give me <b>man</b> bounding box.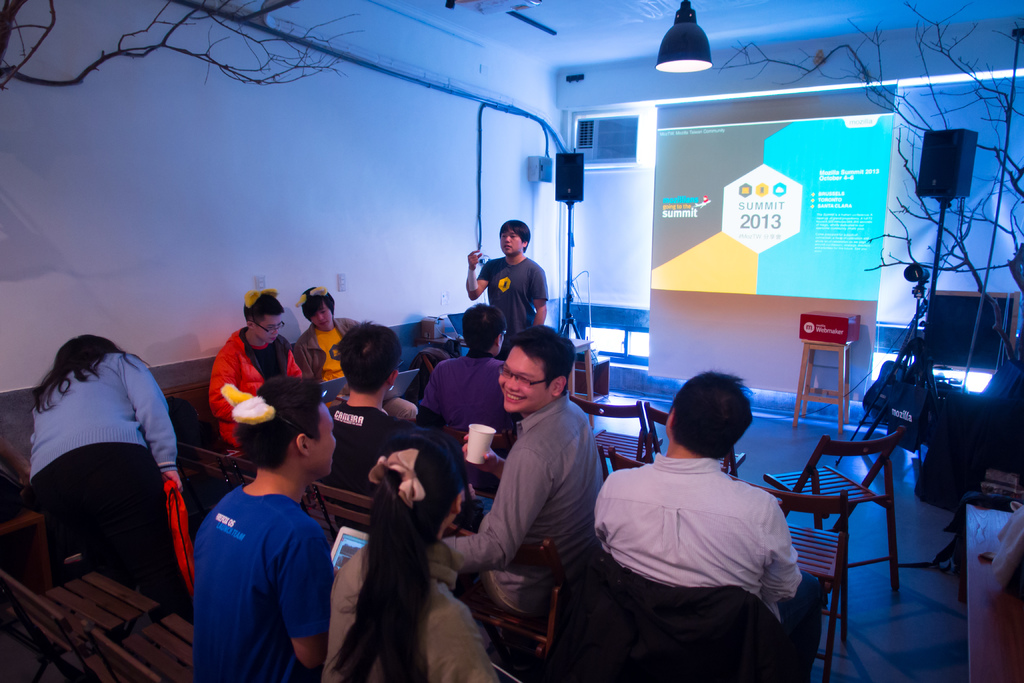
{"left": 436, "top": 324, "right": 609, "bottom": 629}.
